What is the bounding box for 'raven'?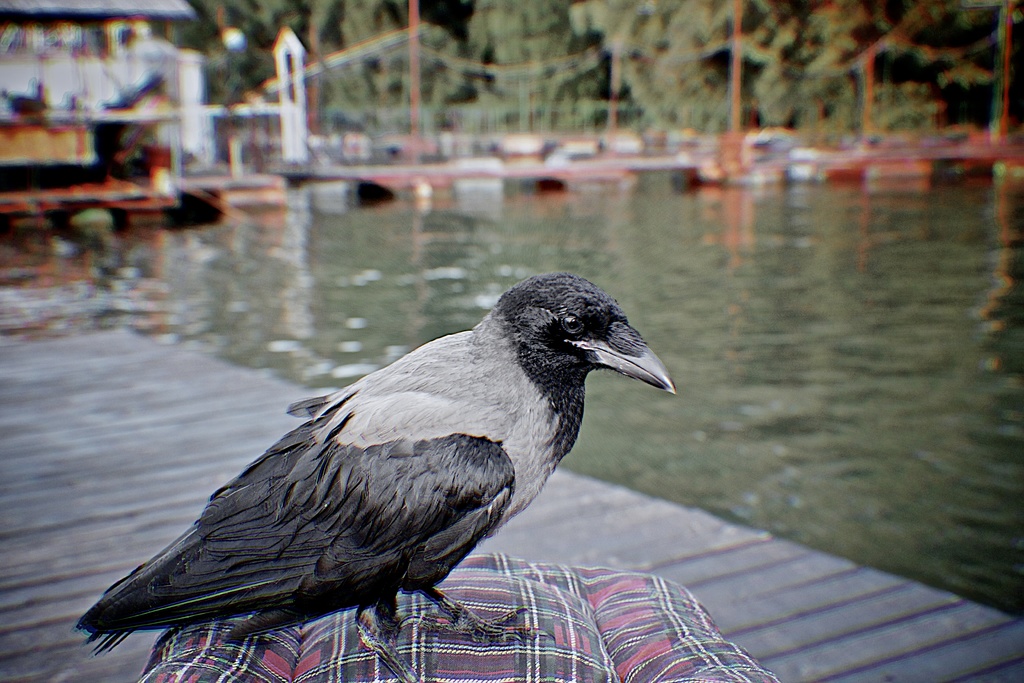
rect(64, 277, 661, 660).
